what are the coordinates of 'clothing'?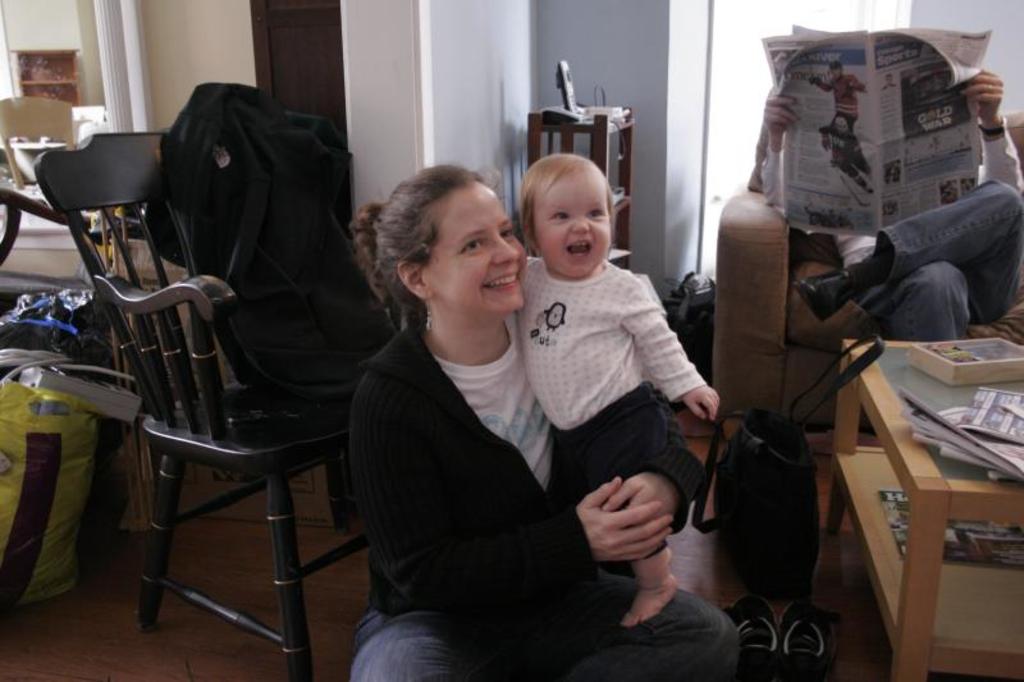
detection(351, 321, 733, 681).
